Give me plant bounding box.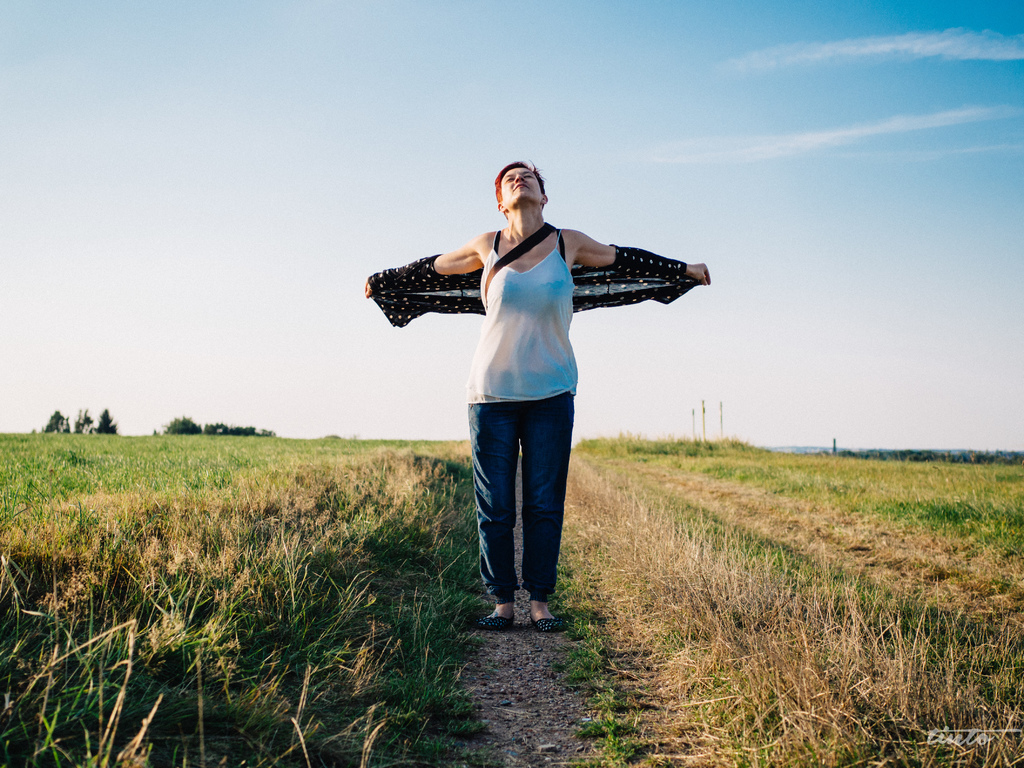
bbox=[577, 716, 617, 735].
